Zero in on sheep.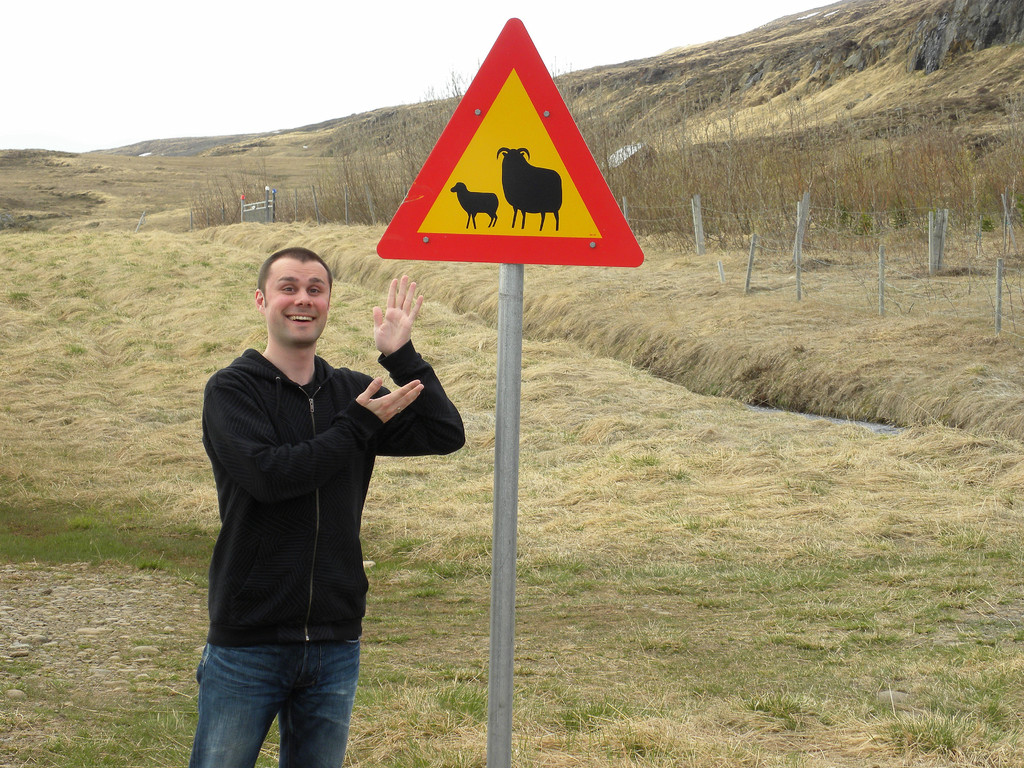
Zeroed in: x1=496, y1=145, x2=560, y2=229.
